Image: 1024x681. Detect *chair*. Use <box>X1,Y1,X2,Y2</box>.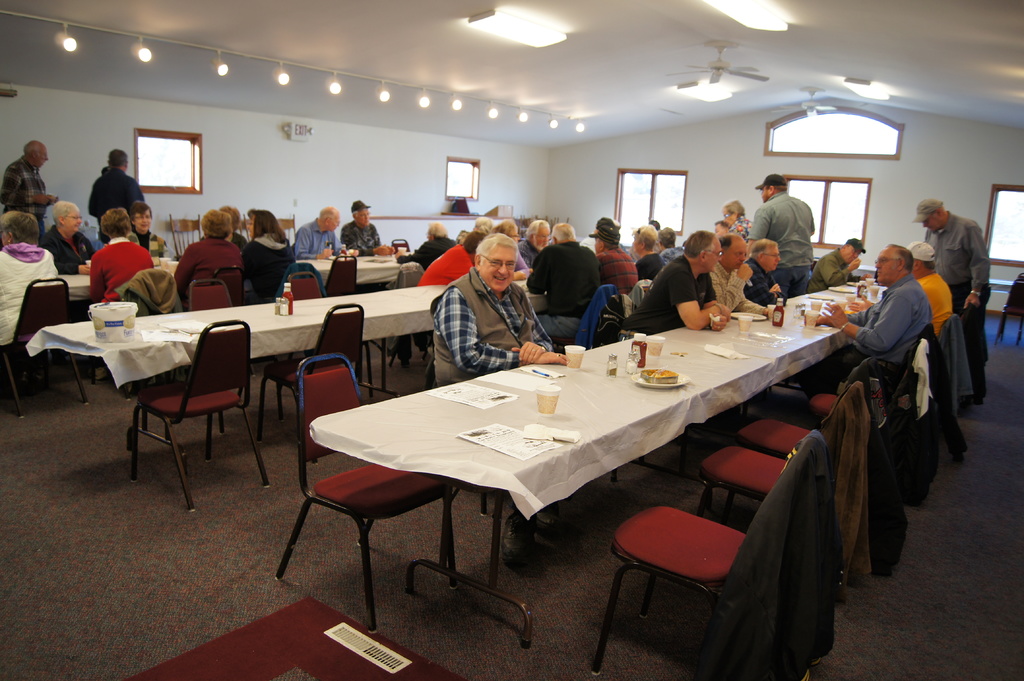
<box>589,428,824,680</box>.
